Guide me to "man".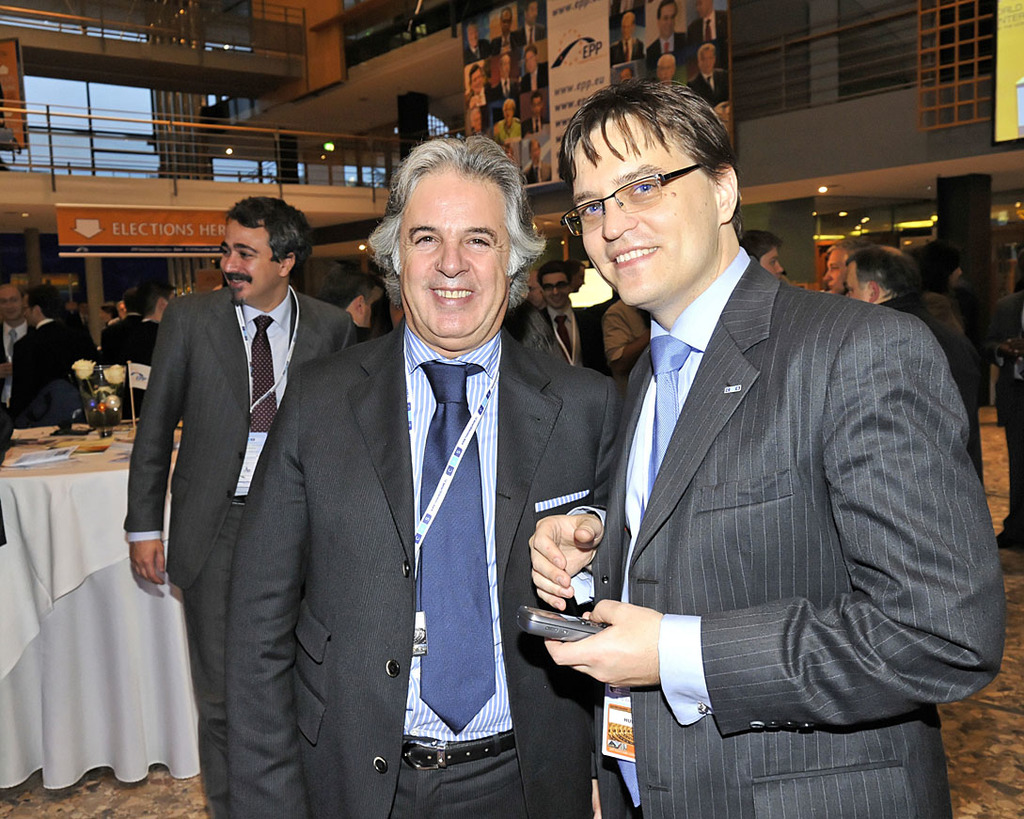
Guidance: [464, 61, 485, 108].
